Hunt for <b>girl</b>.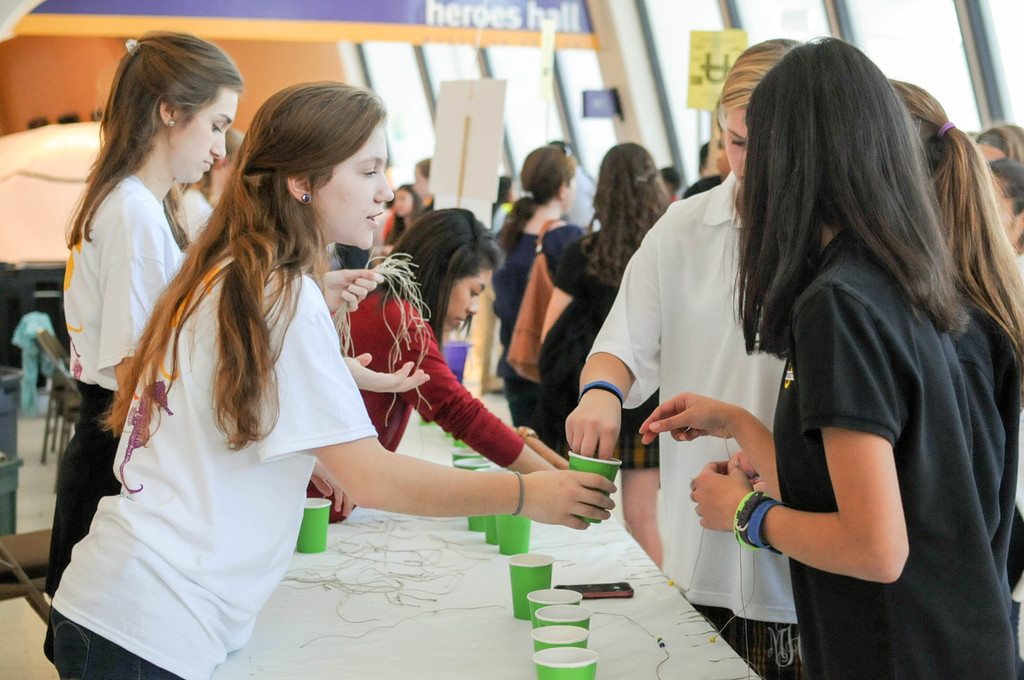
Hunted down at l=561, t=31, r=806, b=679.
